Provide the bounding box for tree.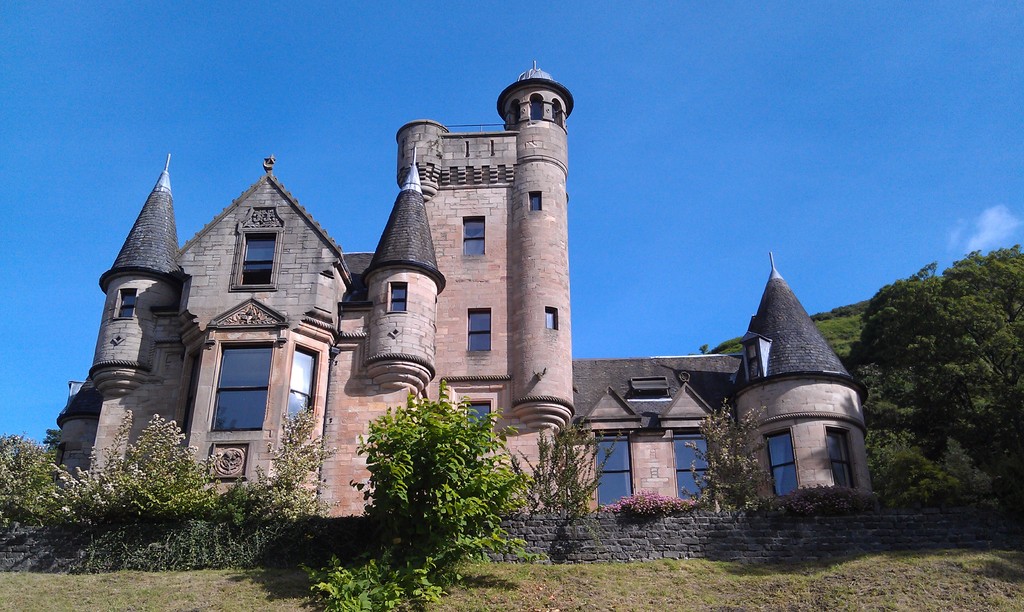
(0, 433, 69, 526).
